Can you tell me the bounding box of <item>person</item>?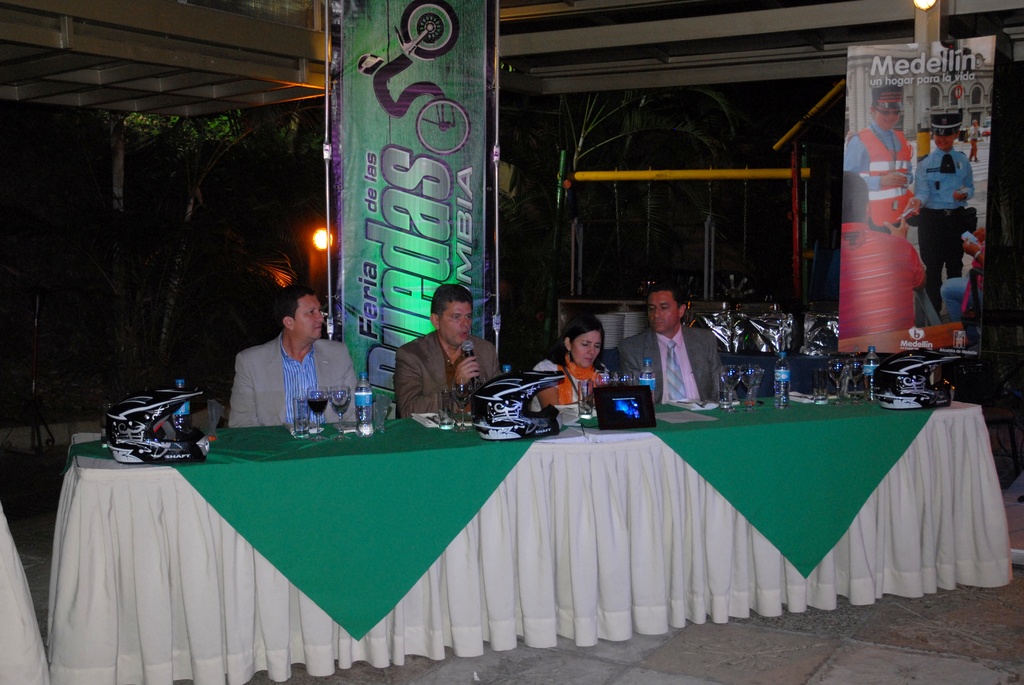
<region>841, 84, 915, 239</region>.
